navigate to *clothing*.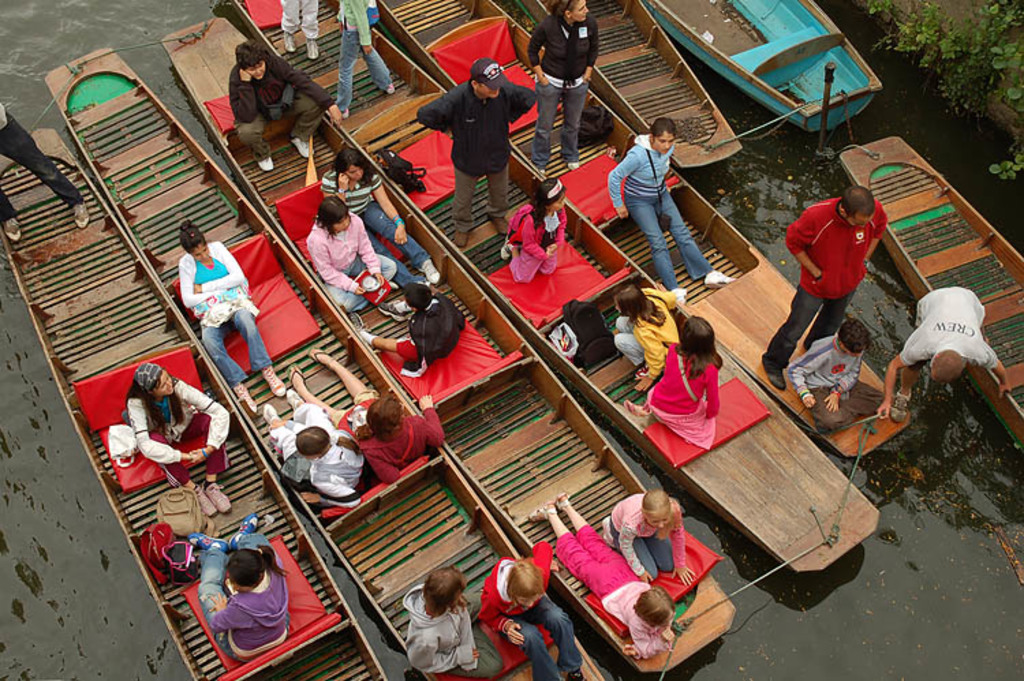
Navigation target: (322, 153, 433, 276).
